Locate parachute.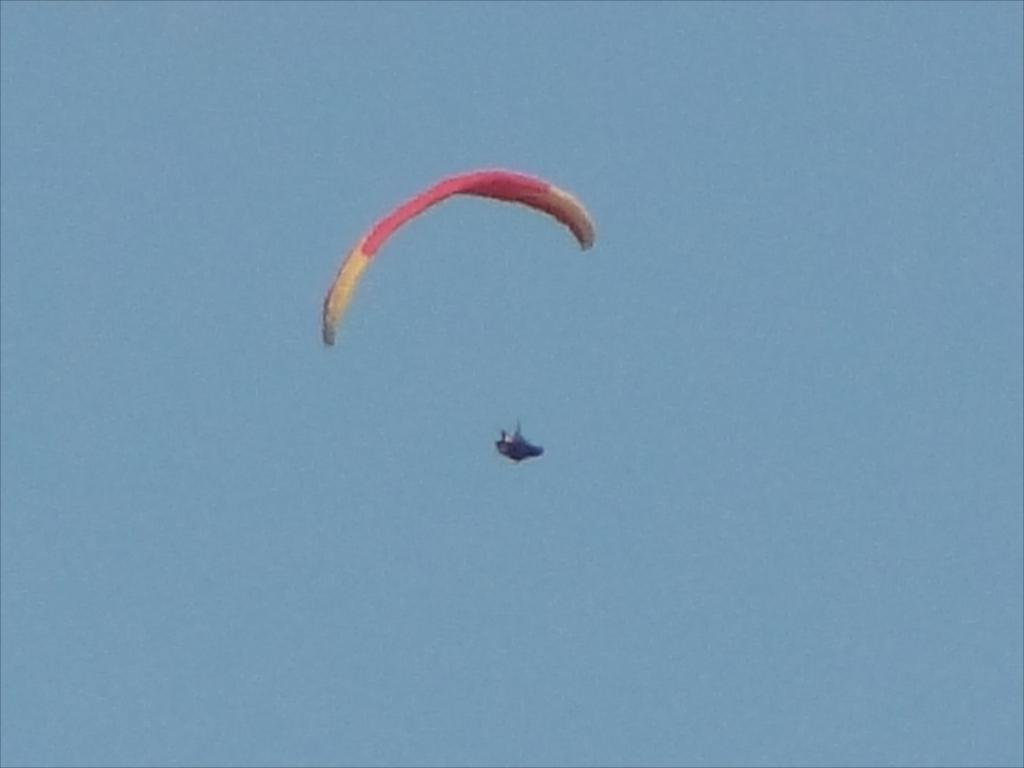
Bounding box: (323,166,595,437).
